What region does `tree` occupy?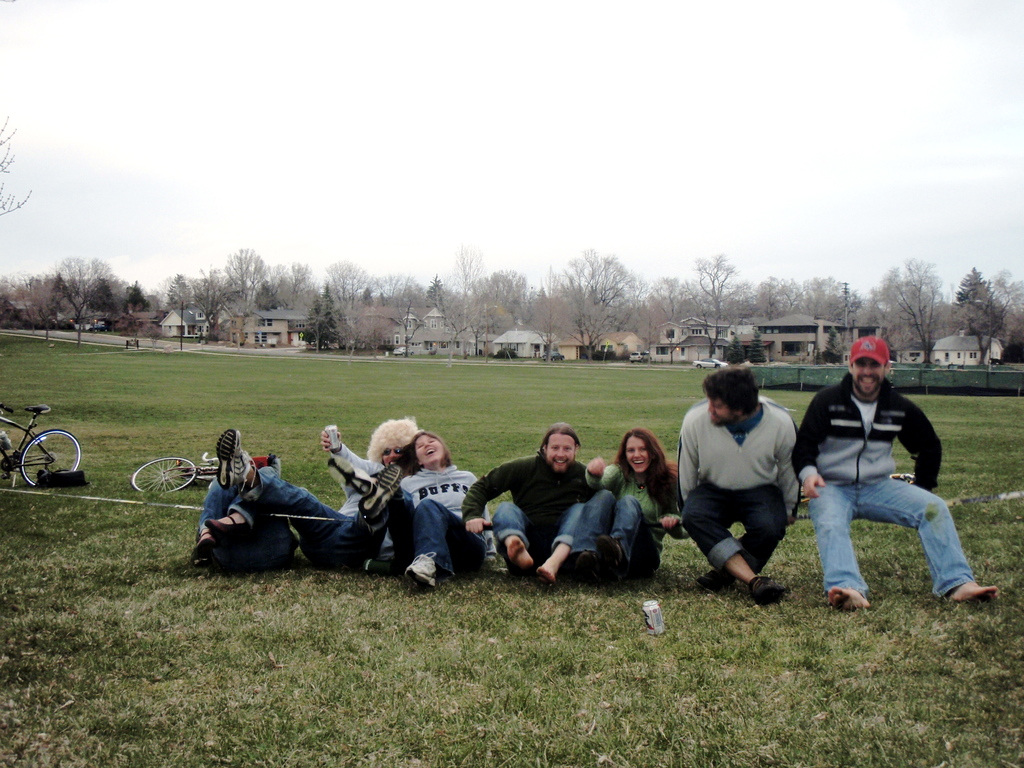
select_region(355, 273, 424, 356).
